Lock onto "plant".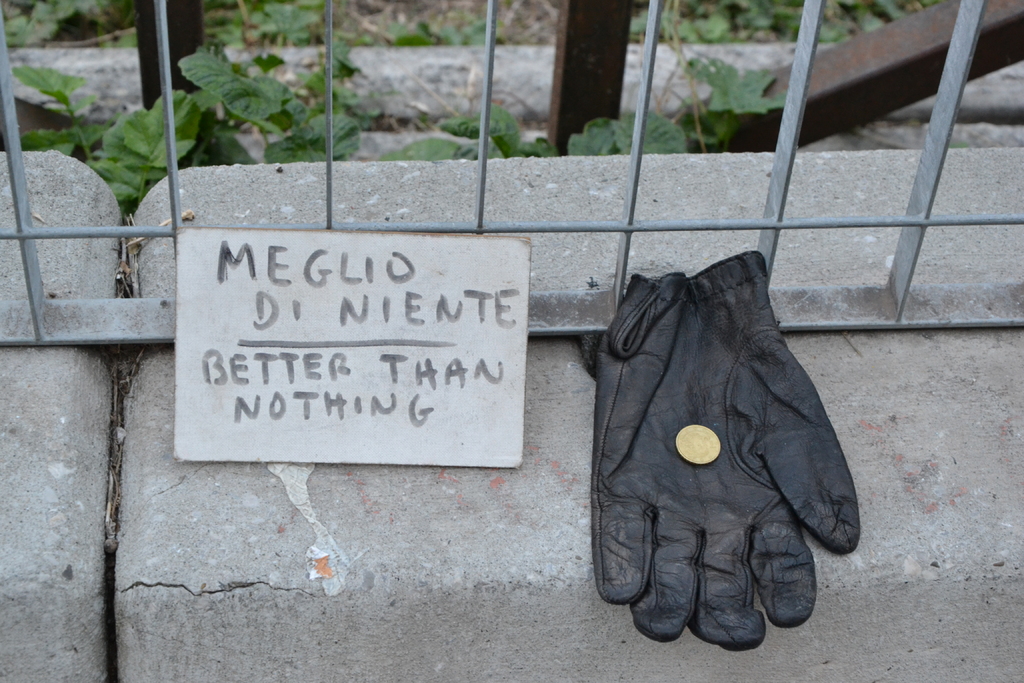
Locked: Rect(206, 0, 328, 50).
